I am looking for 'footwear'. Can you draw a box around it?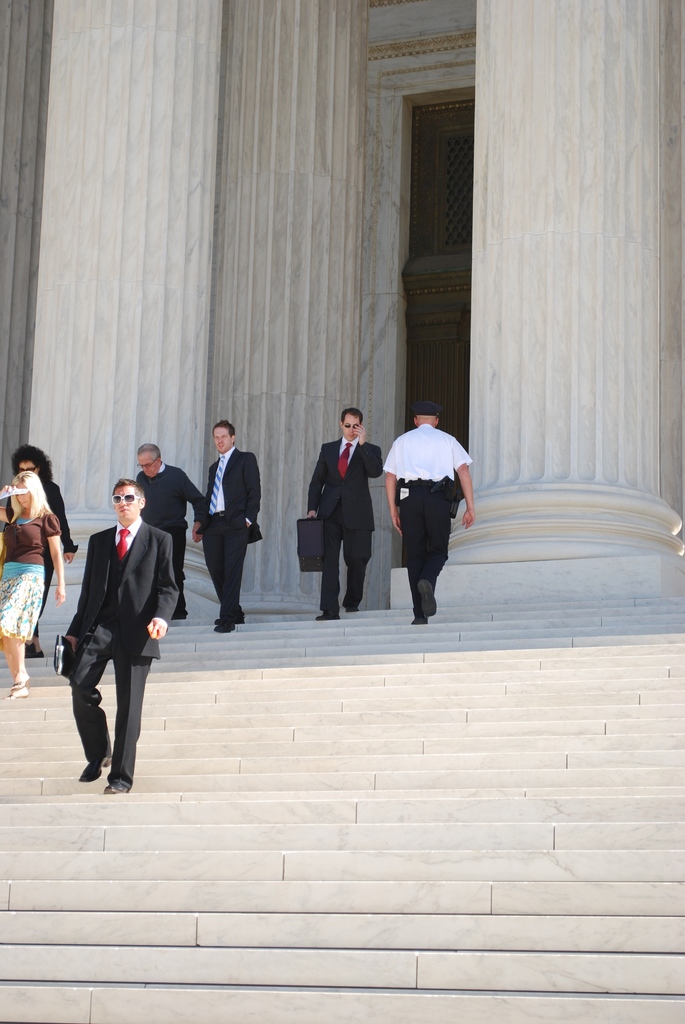
Sure, the bounding box is 420:580:439:612.
